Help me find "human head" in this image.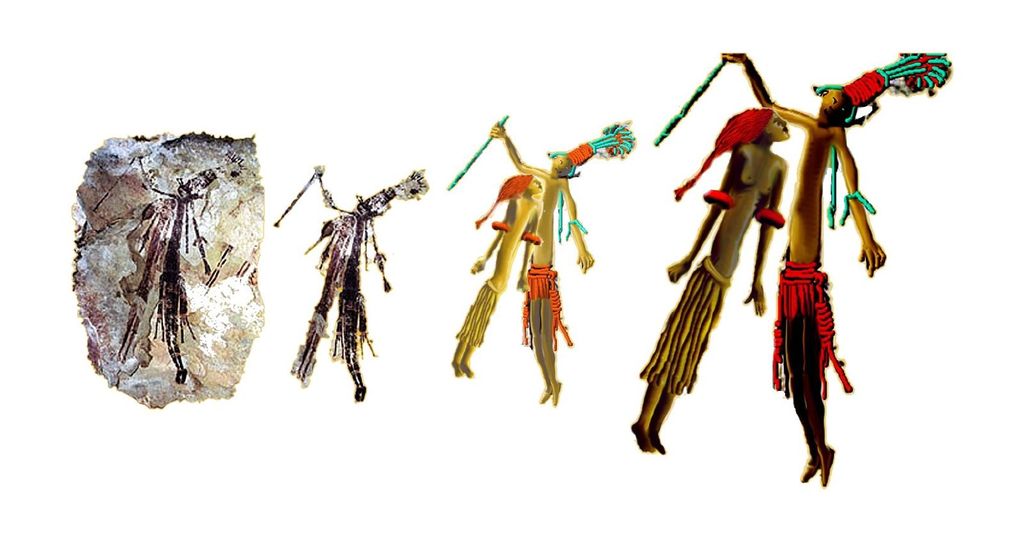
Found it: <box>547,152,573,179</box>.
